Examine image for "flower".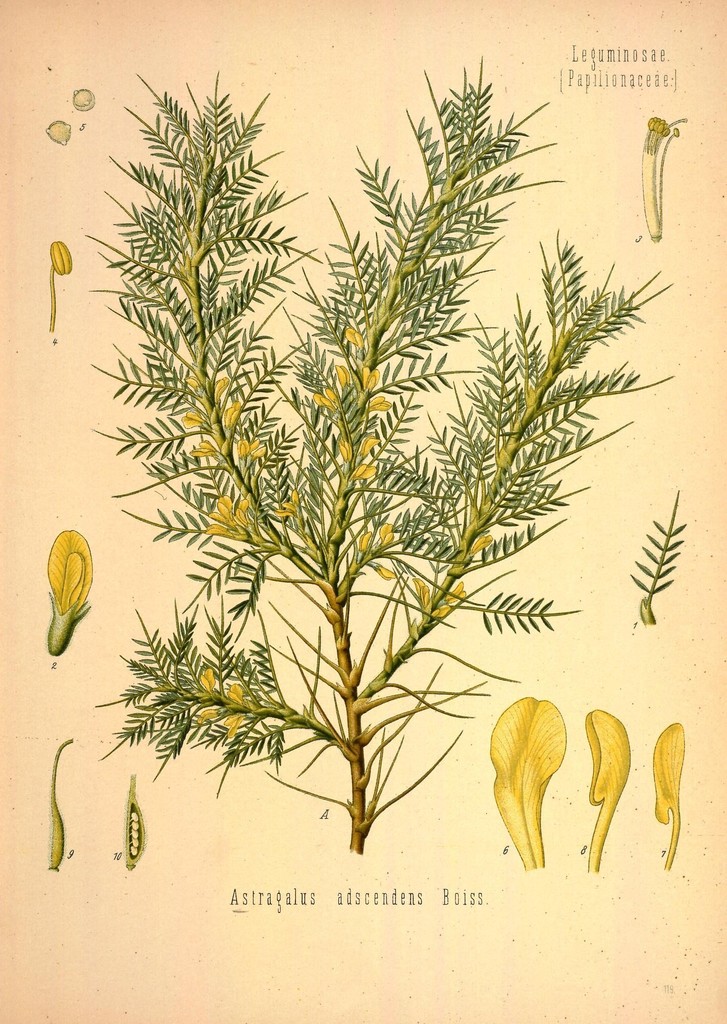
Examination result: bbox(202, 671, 258, 742).
